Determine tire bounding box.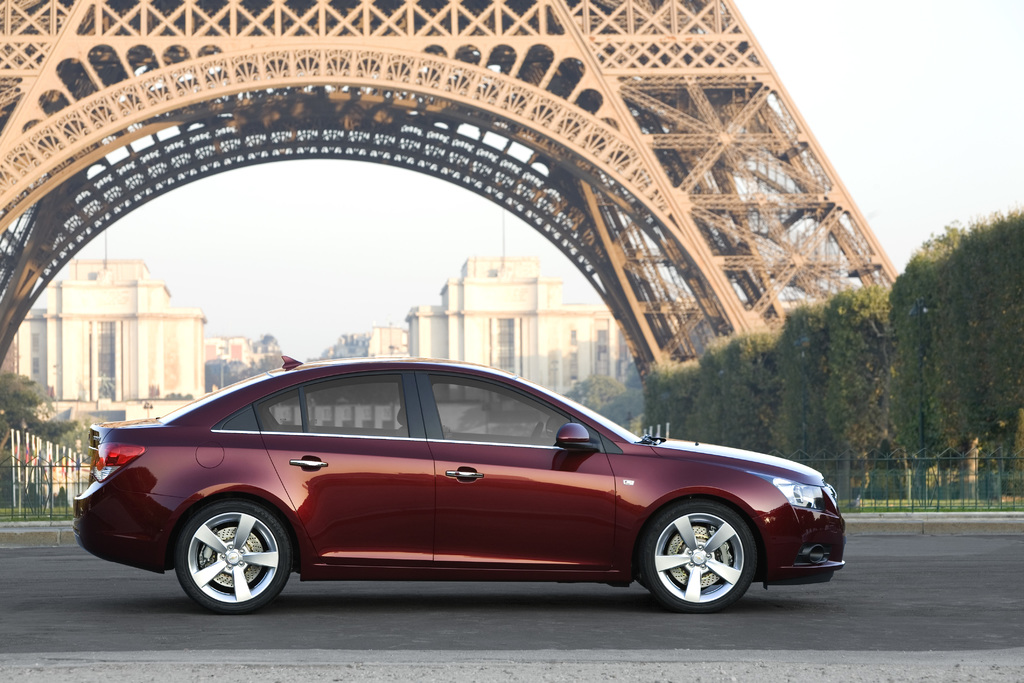
Determined: bbox(173, 502, 294, 616).
